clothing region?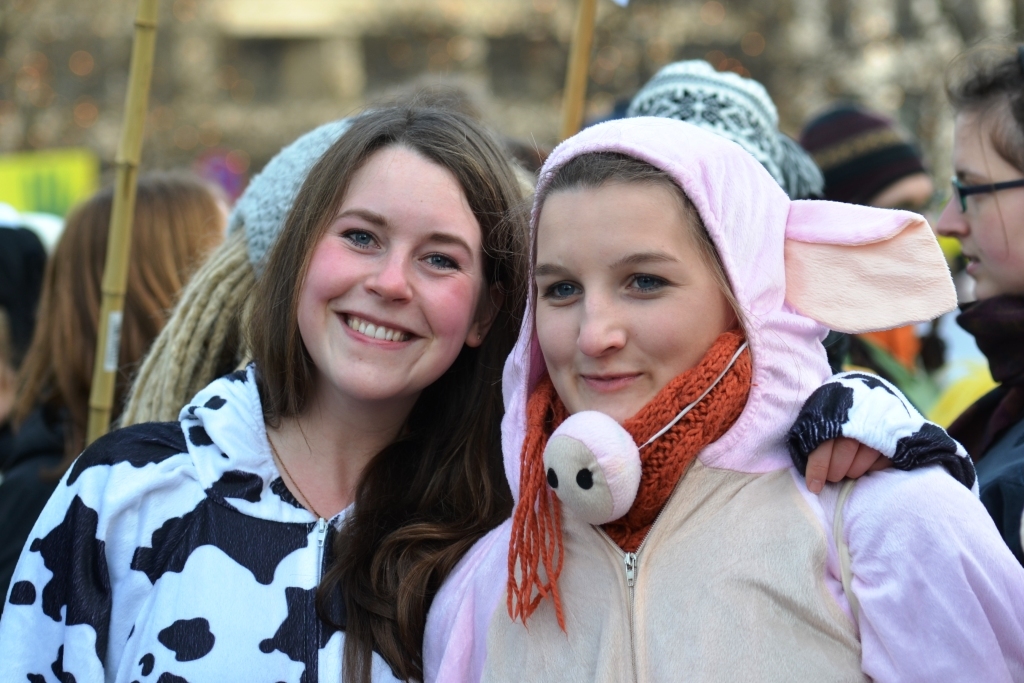
box(0, 403, 71, 567)
